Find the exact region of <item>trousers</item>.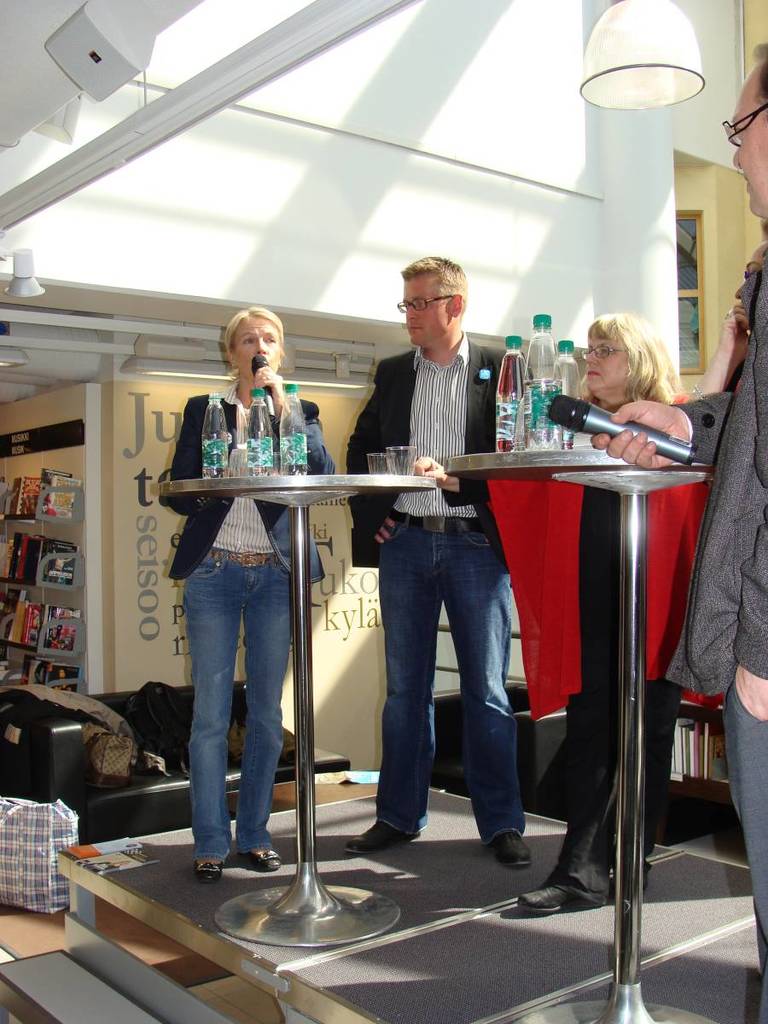
Exact region: left=383, top=527, right=515, bottom=853.
